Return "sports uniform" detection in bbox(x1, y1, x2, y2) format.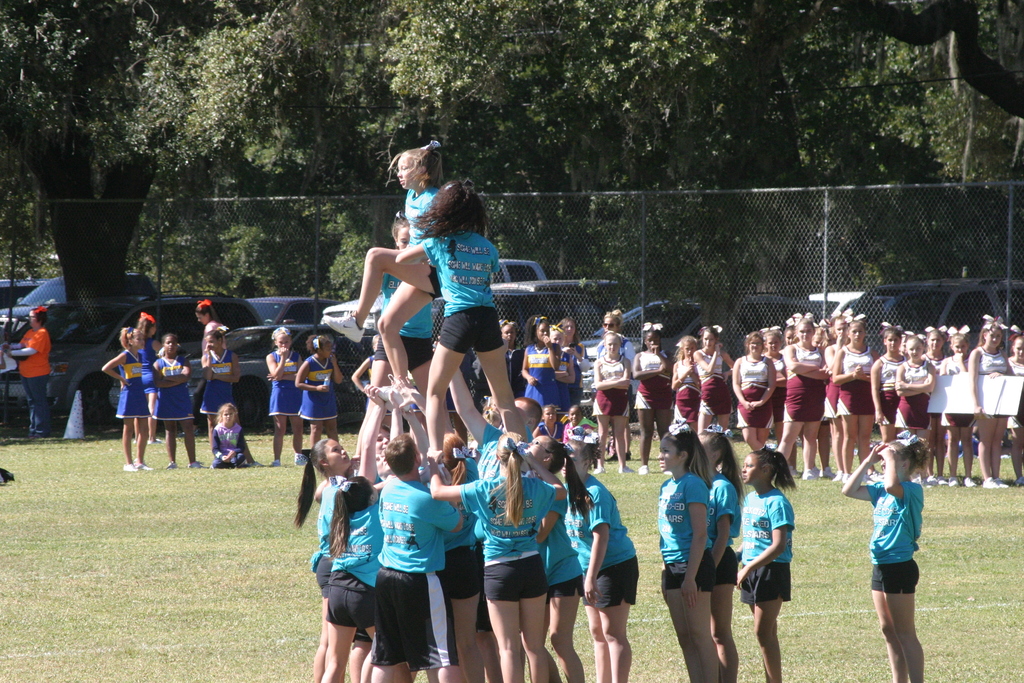
bbox(270, 350, 295, 462).
